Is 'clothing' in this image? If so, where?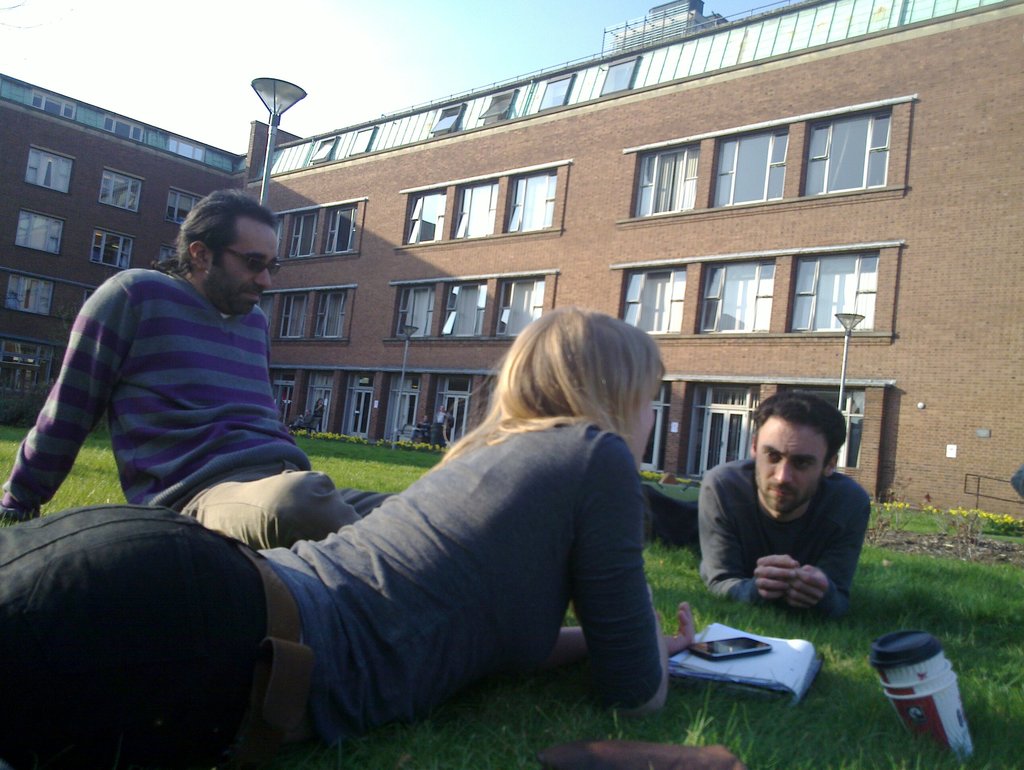
Yes, at box(0, 420, 664, 769).
